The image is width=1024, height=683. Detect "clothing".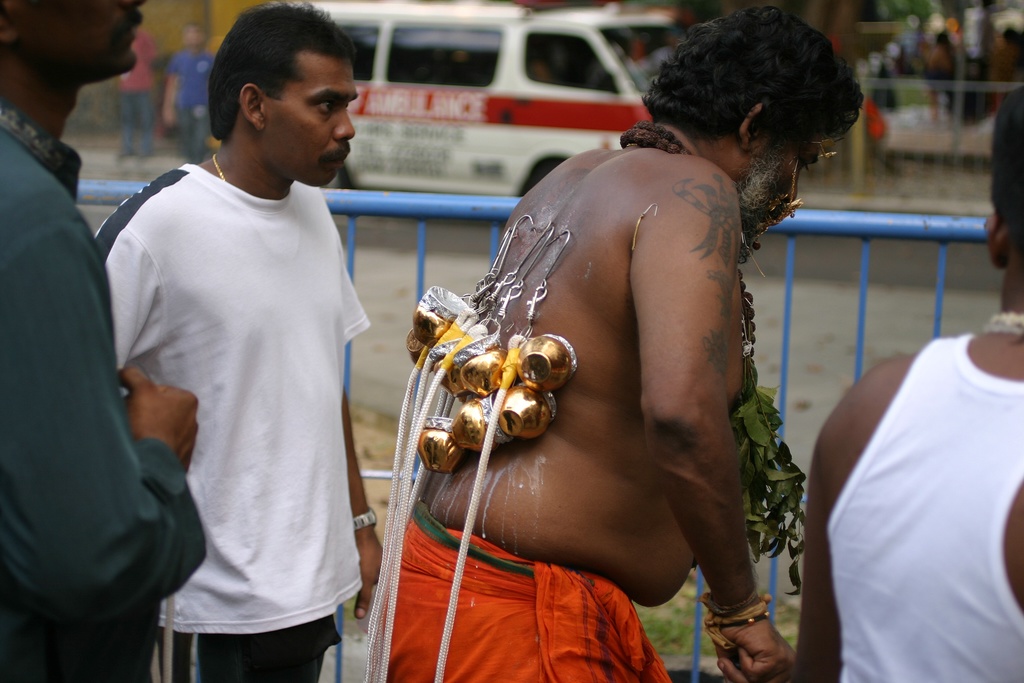
Detection: x1=104 y1=97 x2=374 y2=669.
